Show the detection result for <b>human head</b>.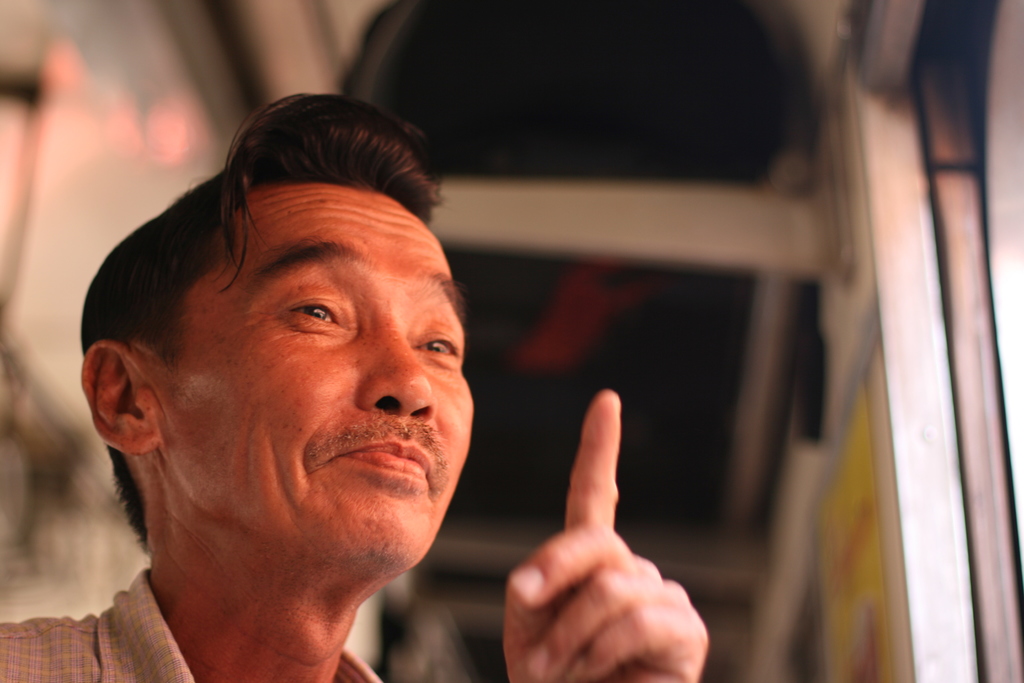
98 113 460 571.
